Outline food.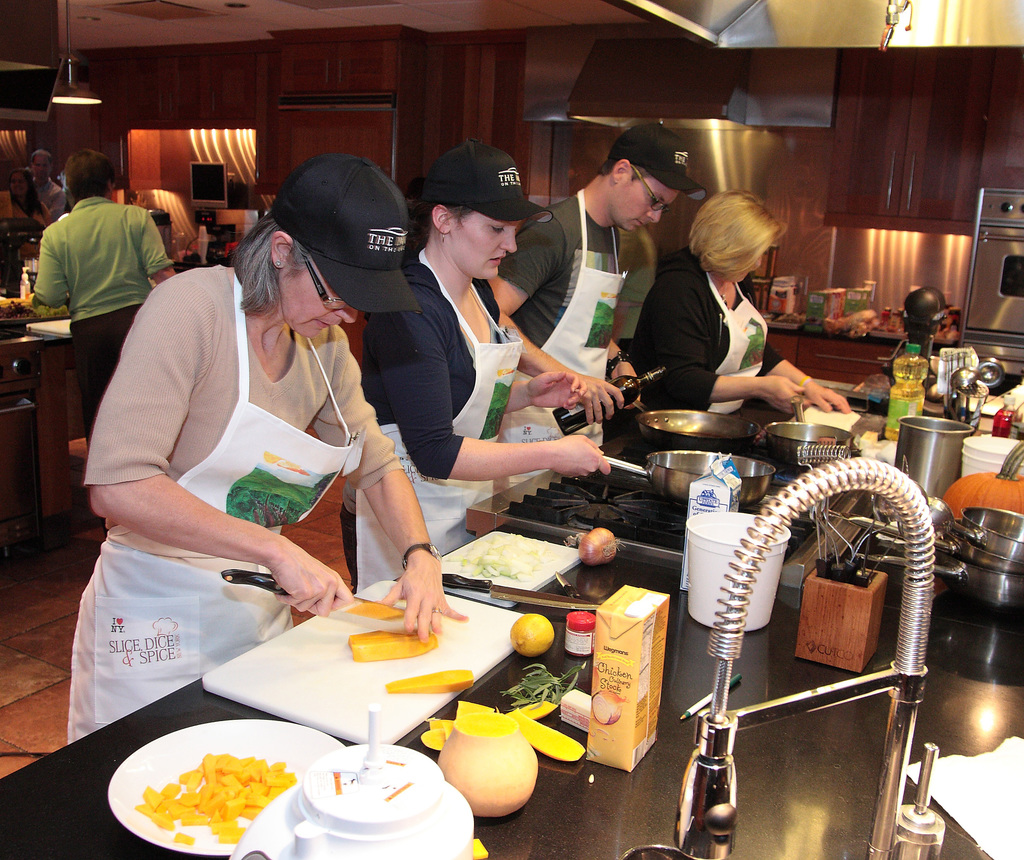
Outline: left=567, top=525, right=620, bottom=568.
